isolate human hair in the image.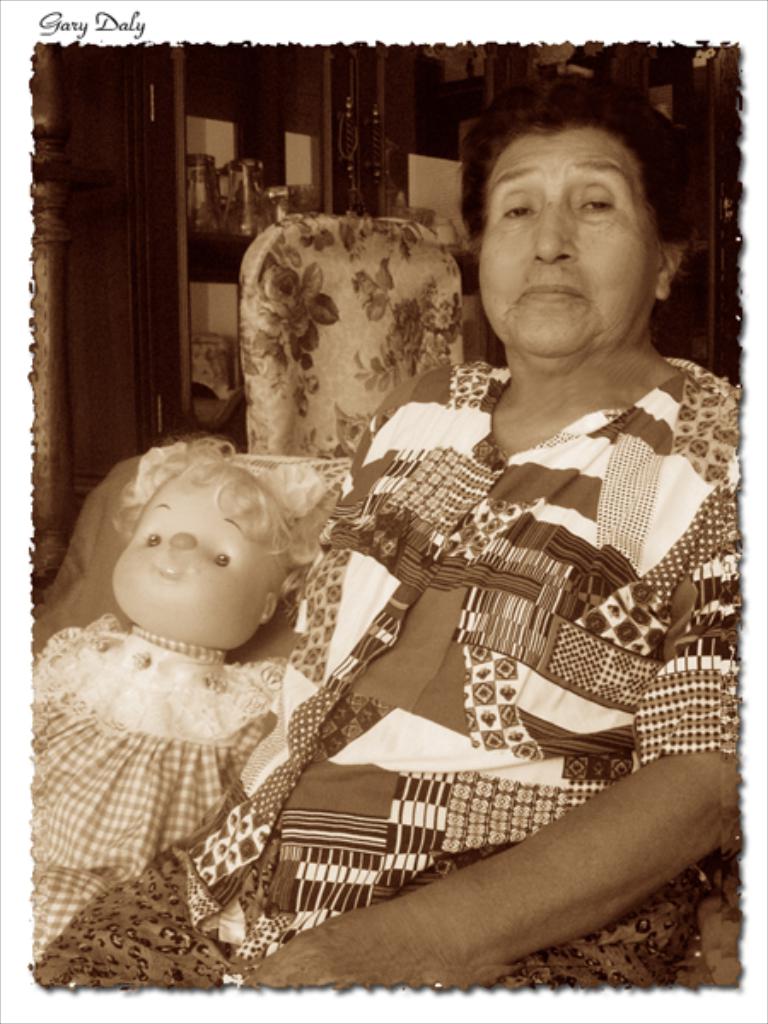
Isolated region: x1=111, y1=430, x2=335, y2=621.
